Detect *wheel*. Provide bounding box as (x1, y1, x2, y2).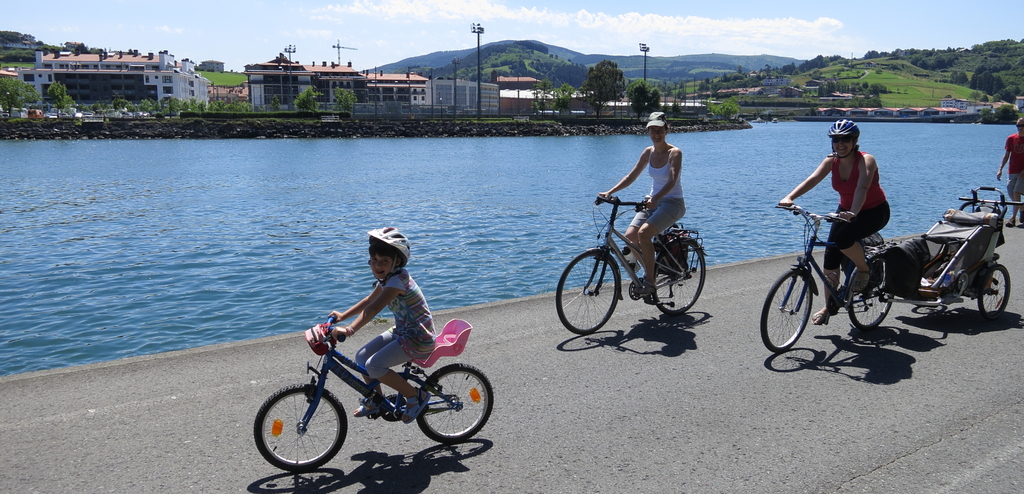
(979, 262, 1012, 324).
